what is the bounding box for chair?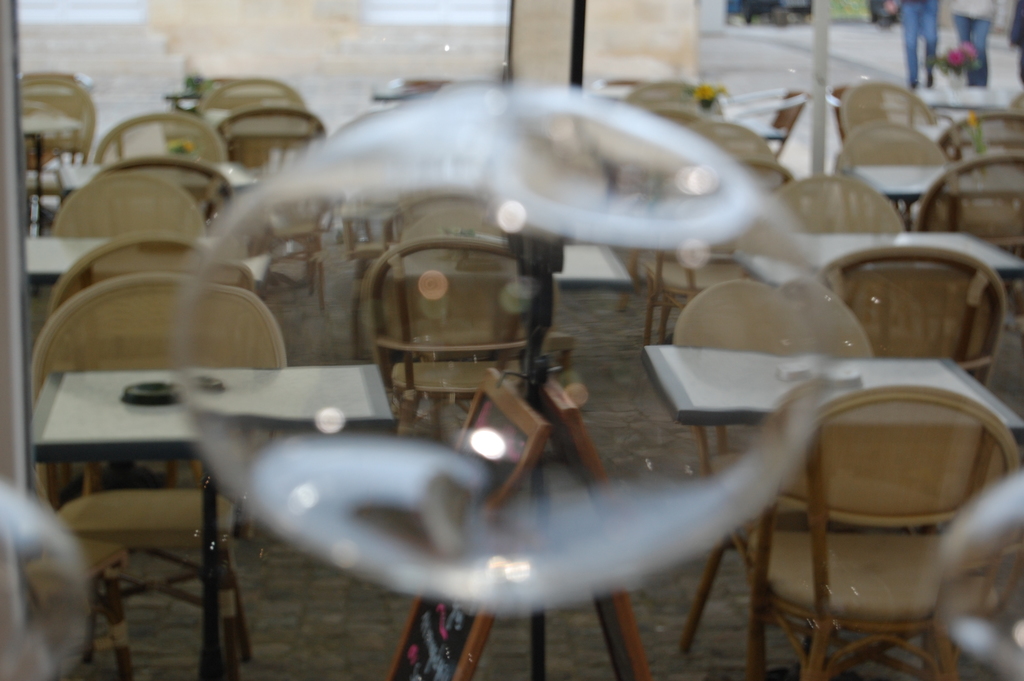
[710,84,808,167].
